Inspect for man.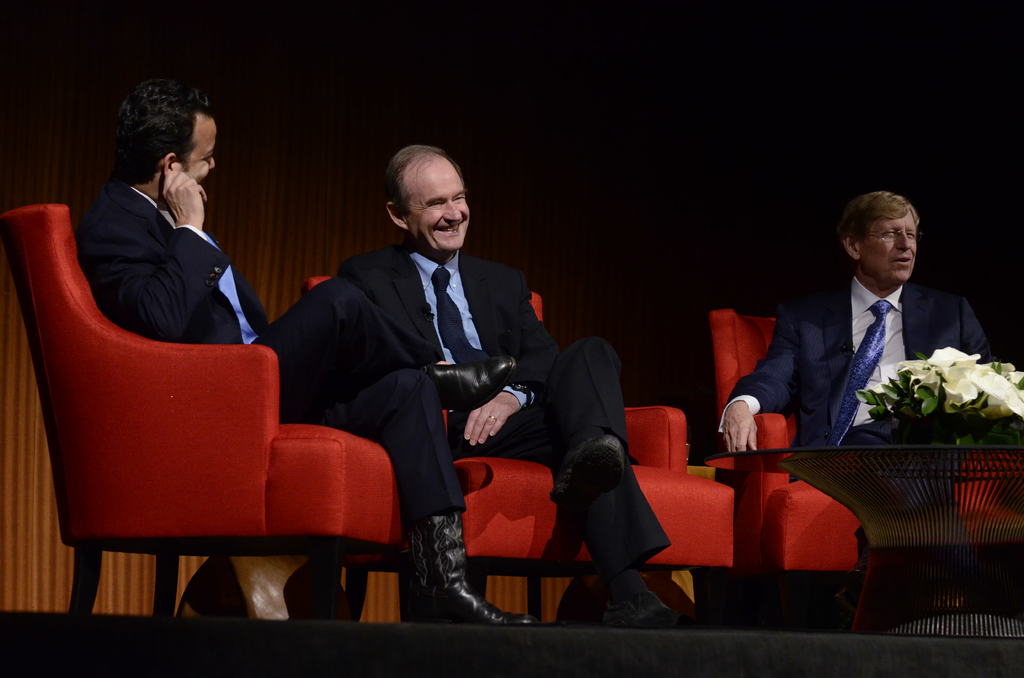
Inspection: 68, 84, 539, 636.
